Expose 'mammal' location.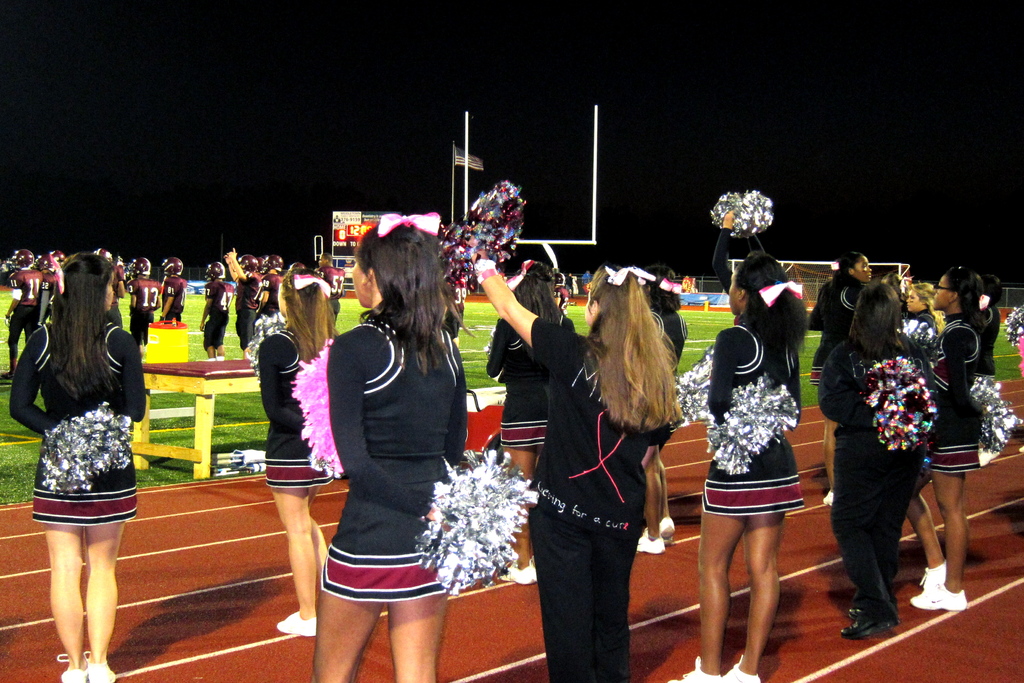
Exposed at pyautogui.locateOnScreen(255, 269, 332, 634).
